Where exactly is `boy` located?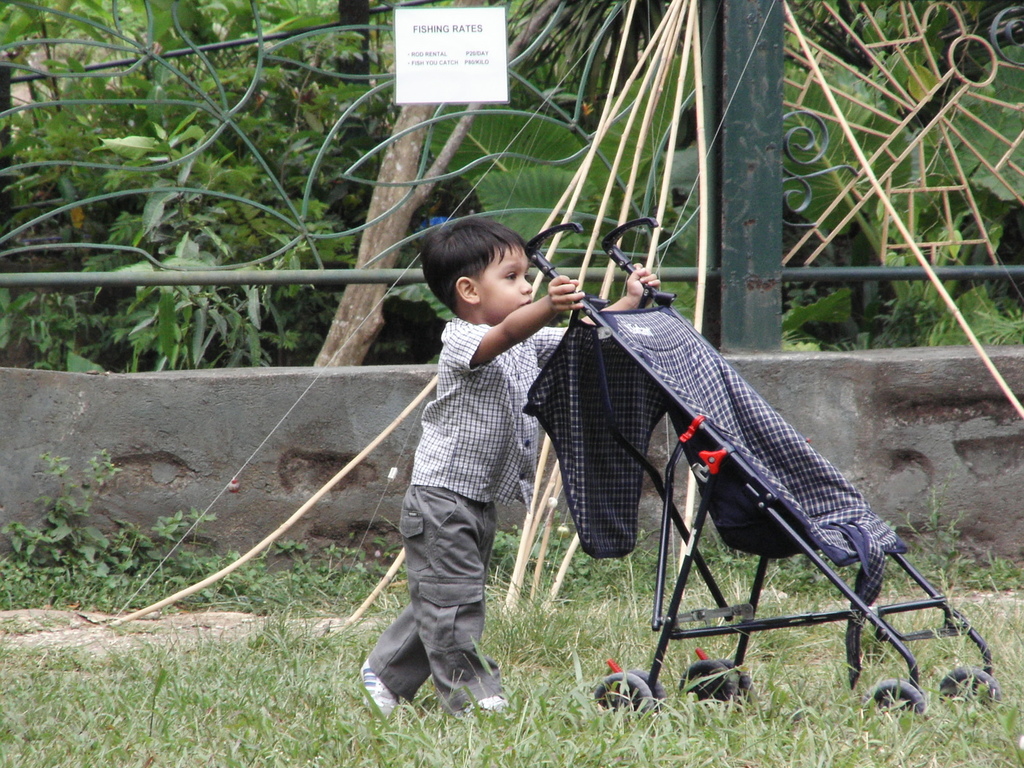
Its bounding box is box(356, 220, 661, 726).
